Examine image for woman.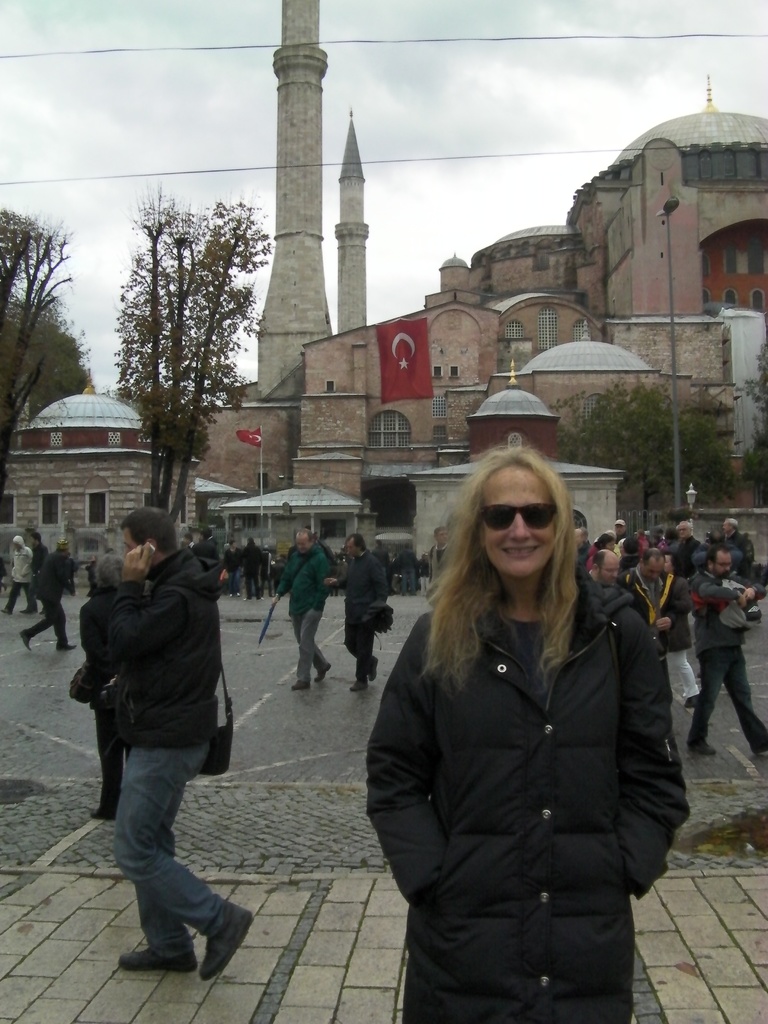
Examination result: [x1=586, y1=529, x2=616, y2=571].
